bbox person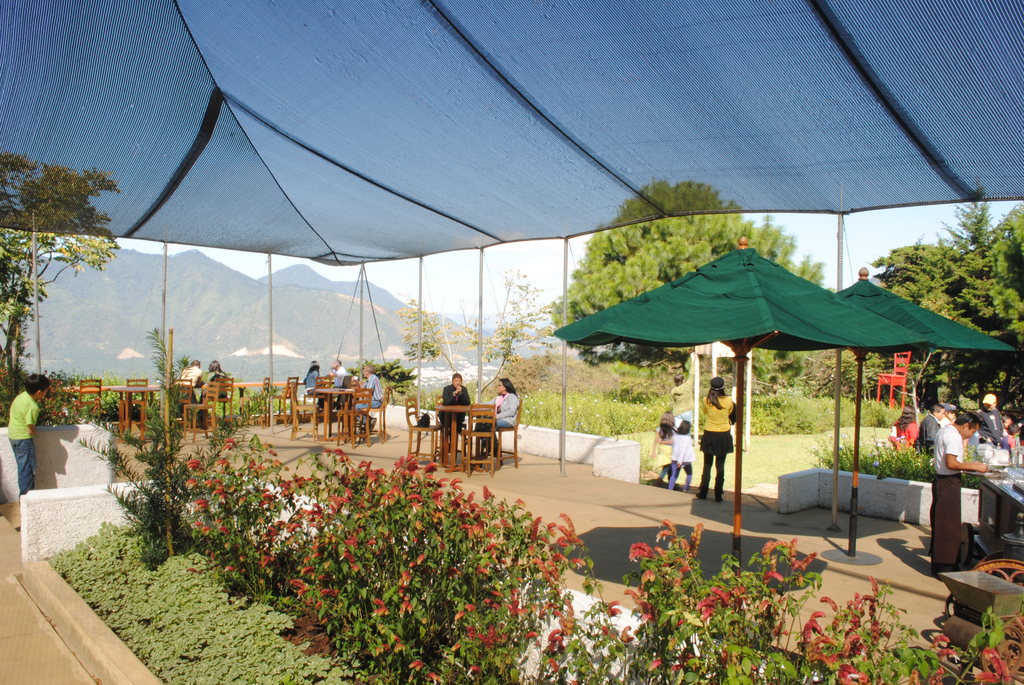
[left=481, top=377, right=520, bottom=459]
